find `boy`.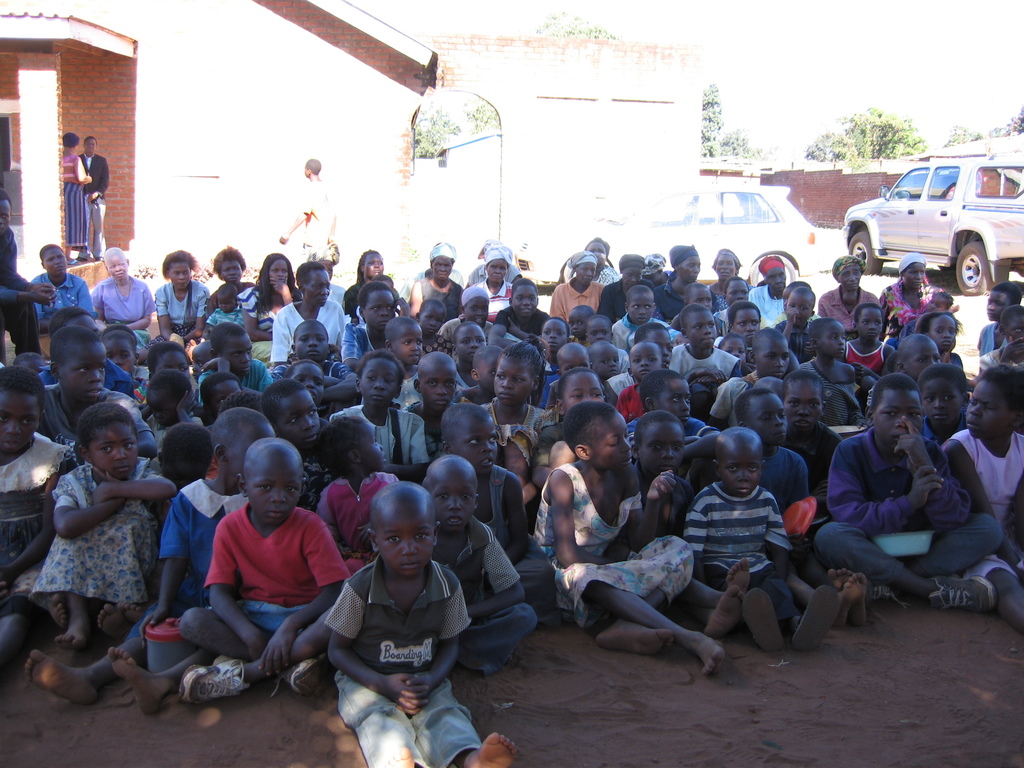
[left=794, top=315, right=867, bottom=426].
